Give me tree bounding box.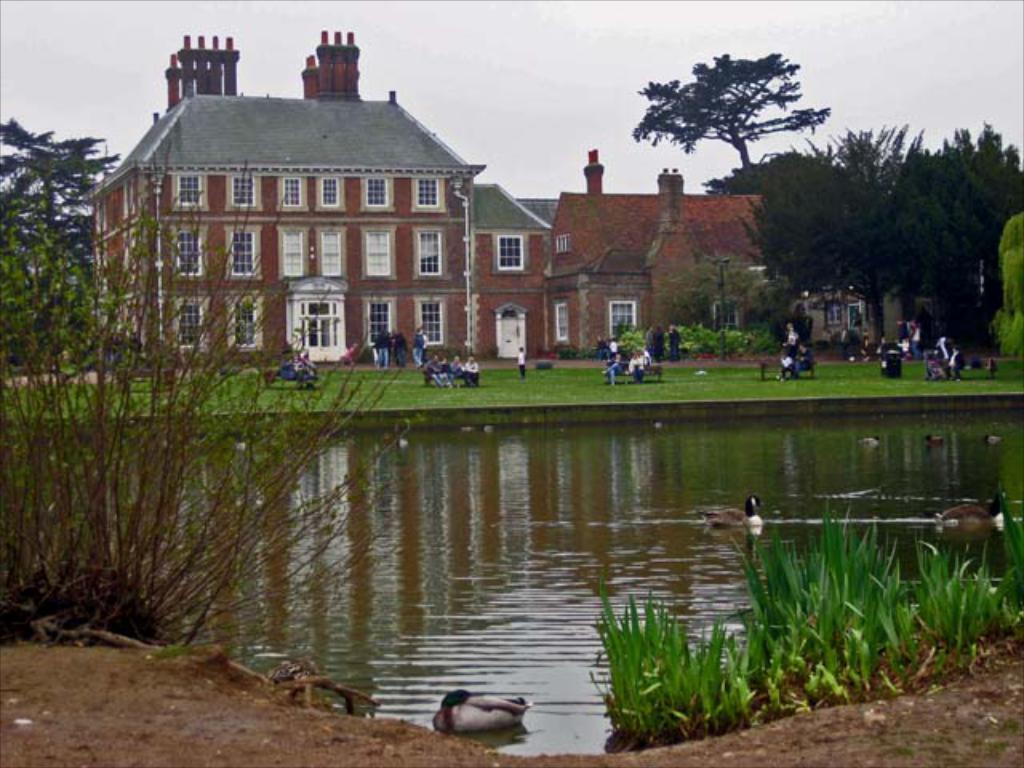
bbox=(832, 131, 930, 230).
